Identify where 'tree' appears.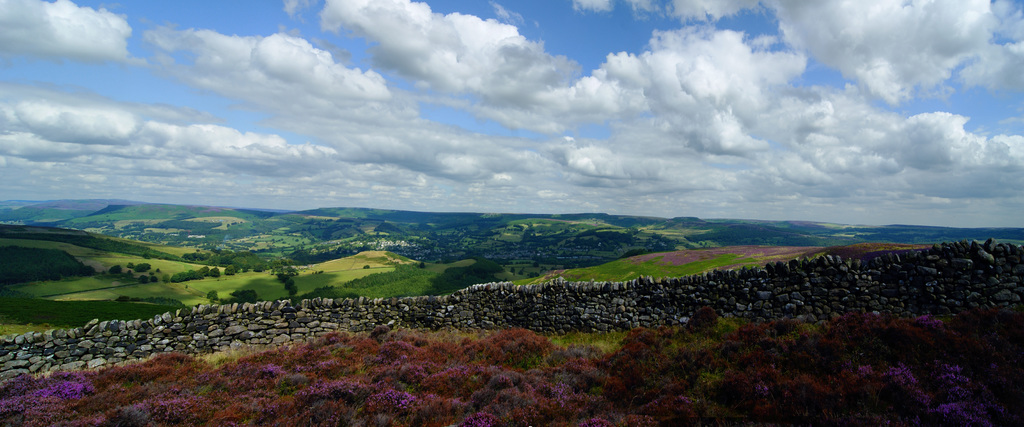
Appears at 112/264/124/282.
